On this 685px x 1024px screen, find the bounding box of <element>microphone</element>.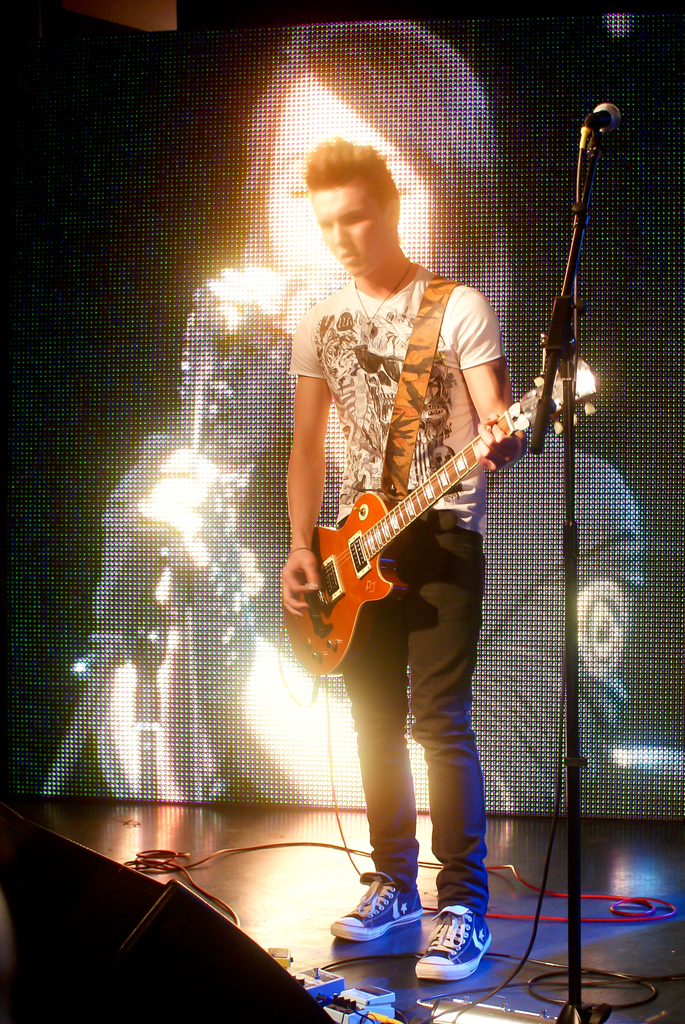
Bounding box: 590:99:621:126.
